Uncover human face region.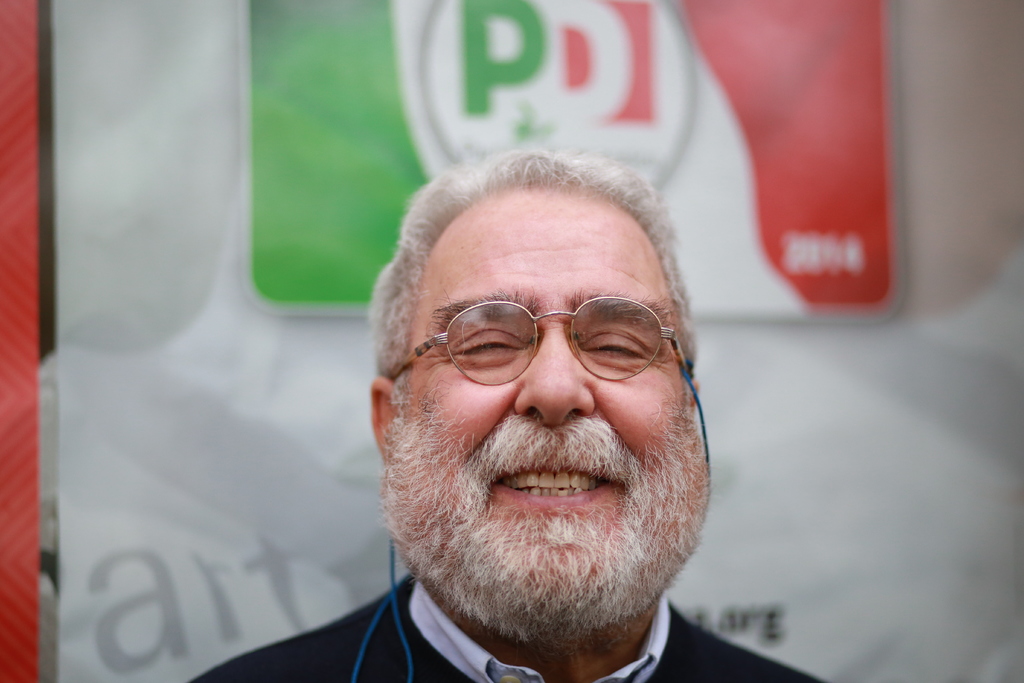
Uncovered: region(393, 212, 709, 630).
